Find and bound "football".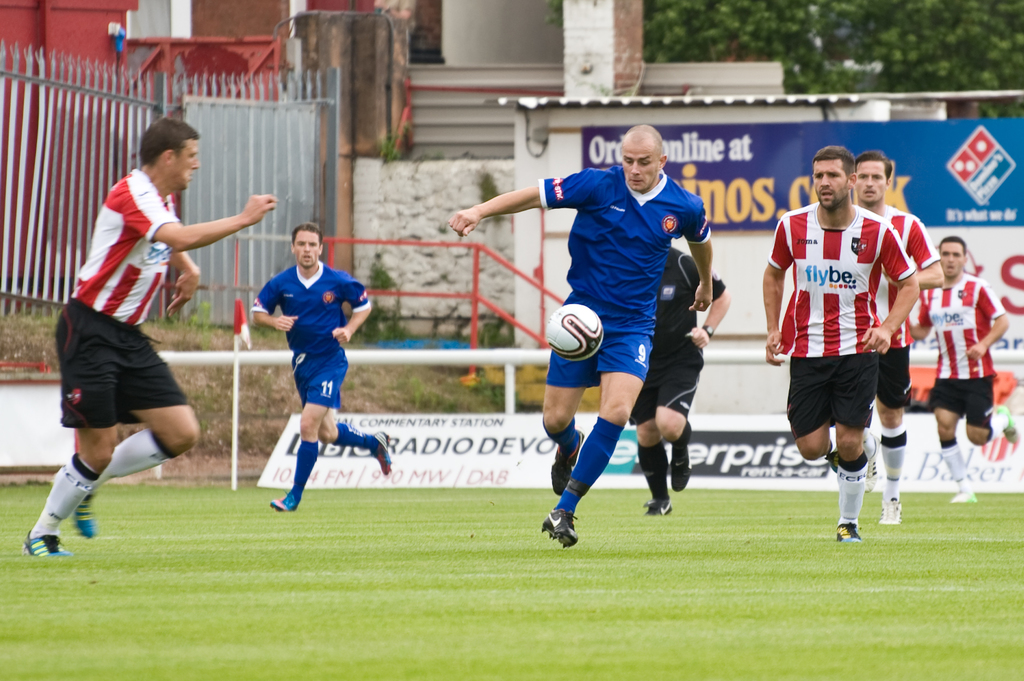
Bound: pyautogui.locateOnScreen(548, 302, 602, 360).
